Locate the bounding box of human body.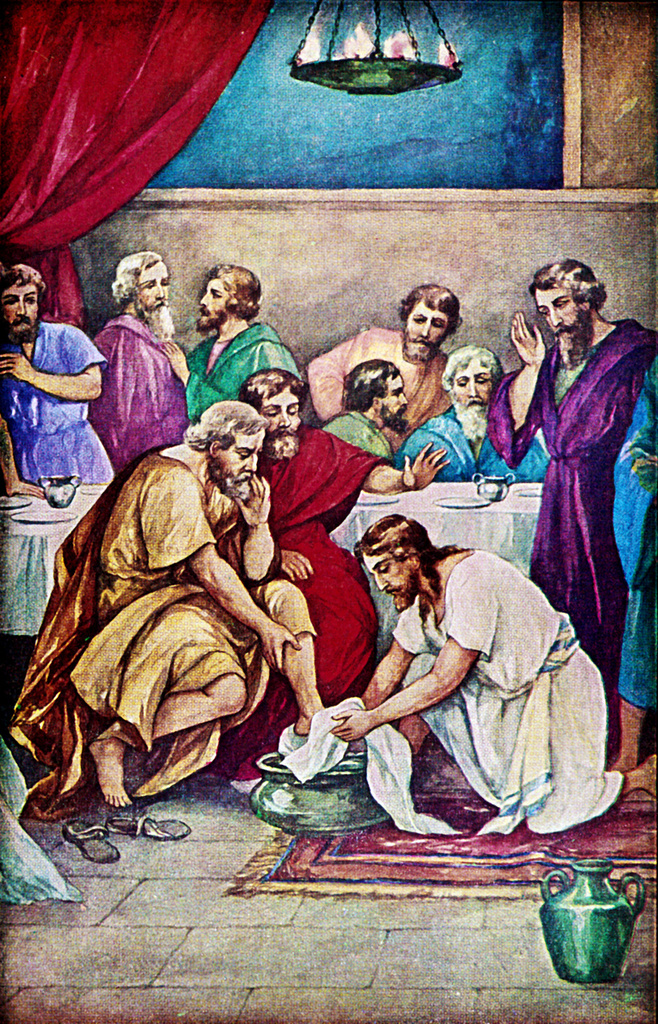
Bounding box: detection(312, 354, 409, 470).
